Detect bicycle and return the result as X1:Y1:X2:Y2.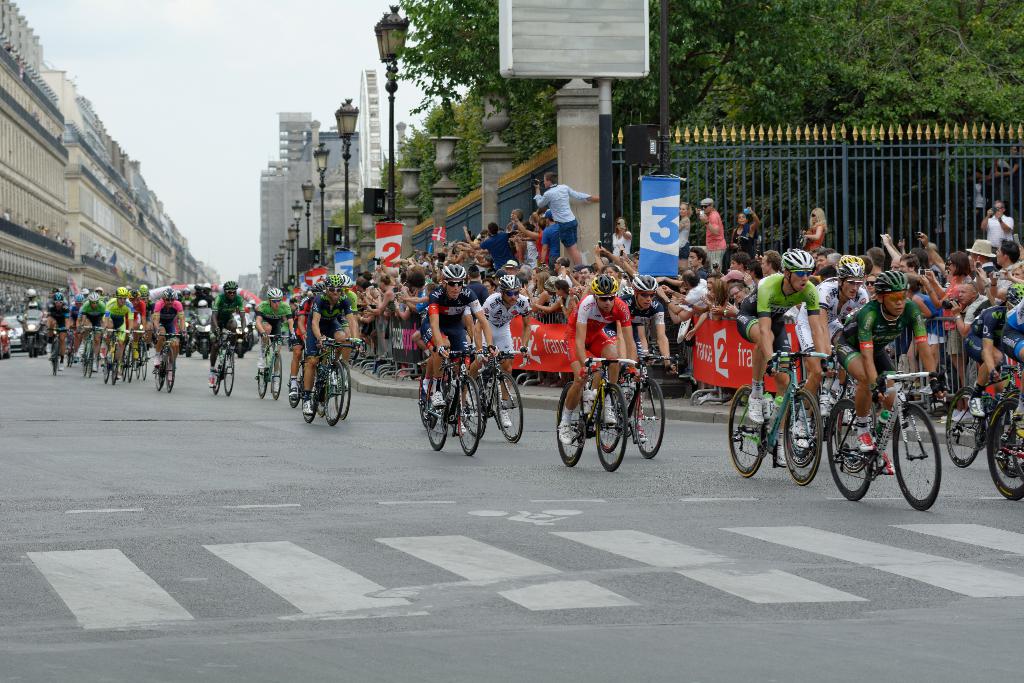
97:324:123:379.
